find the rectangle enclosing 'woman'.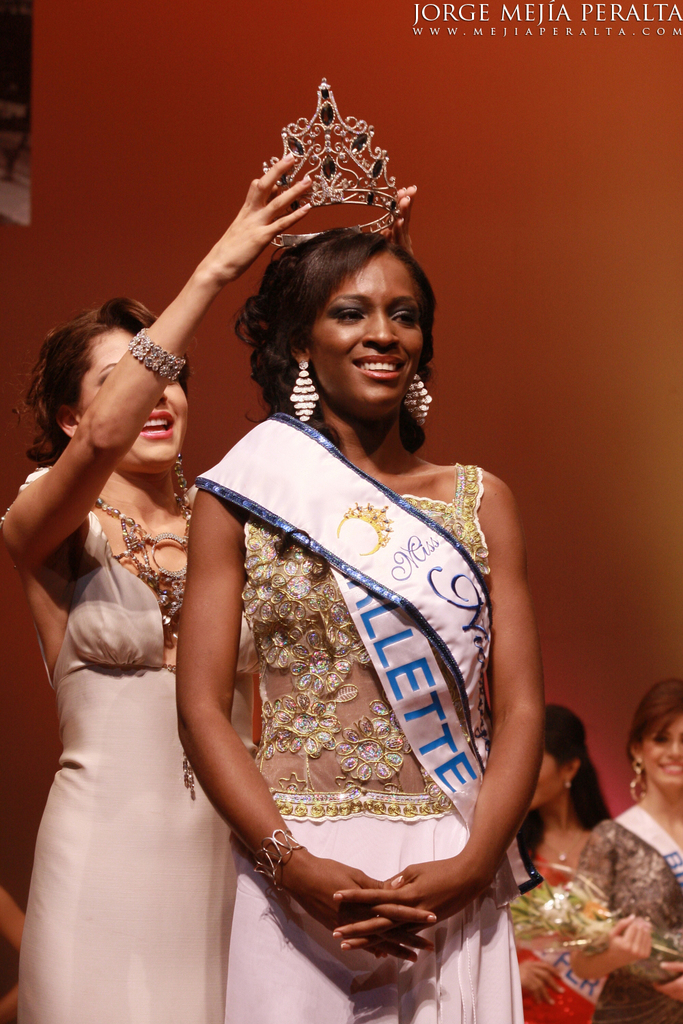
box=[12, 221, 252, 1019].
